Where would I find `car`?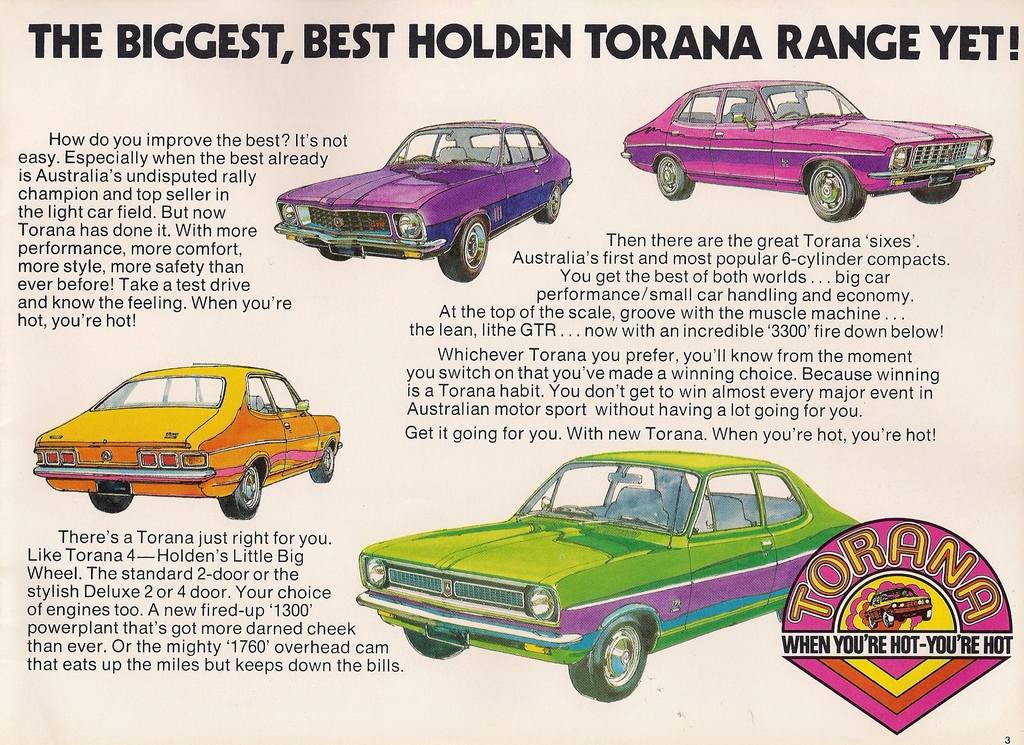
At x1=621 y1=81 x2=998 y2=228.
